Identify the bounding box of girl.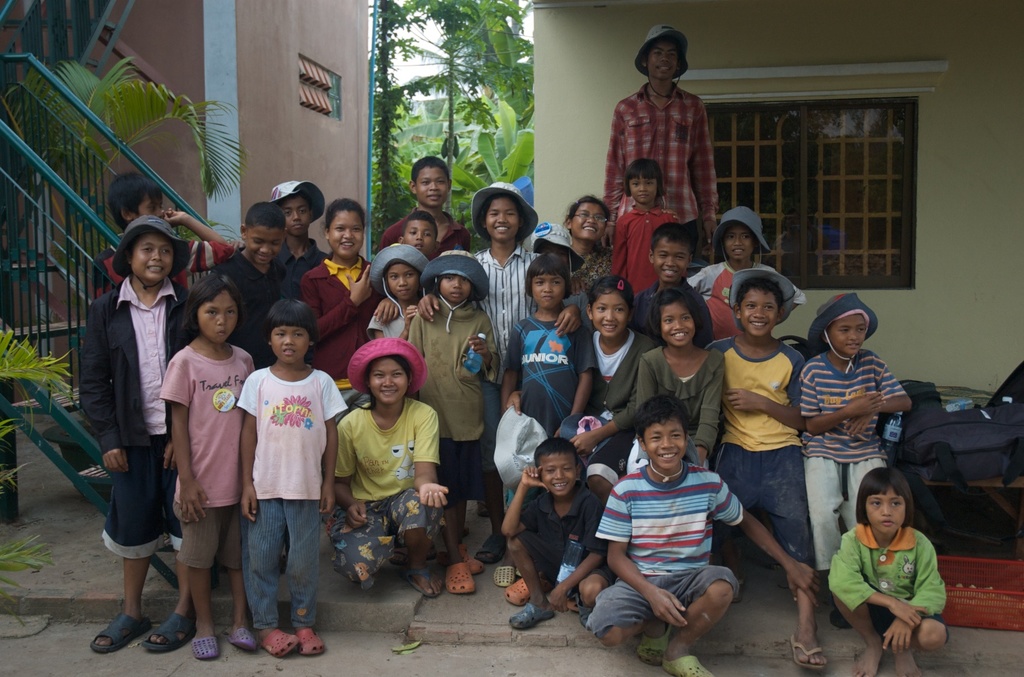
(x1=629, y1=288, x2=723, y2=475).
